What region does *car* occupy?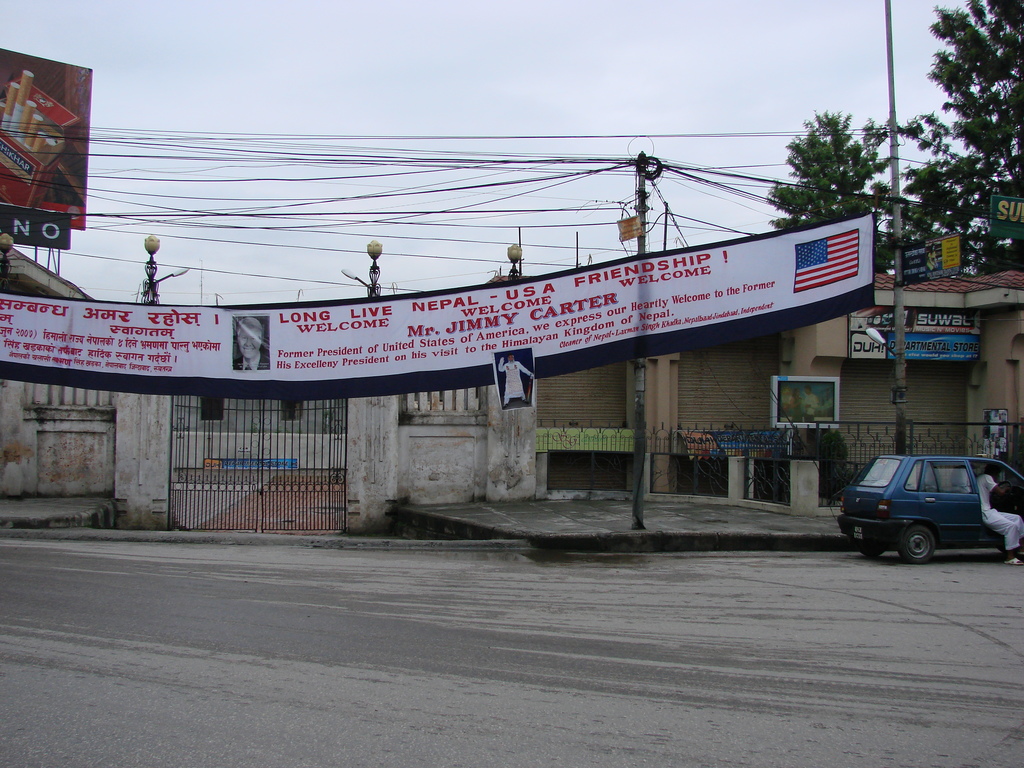
rect(836, 447, 1010, 568).
